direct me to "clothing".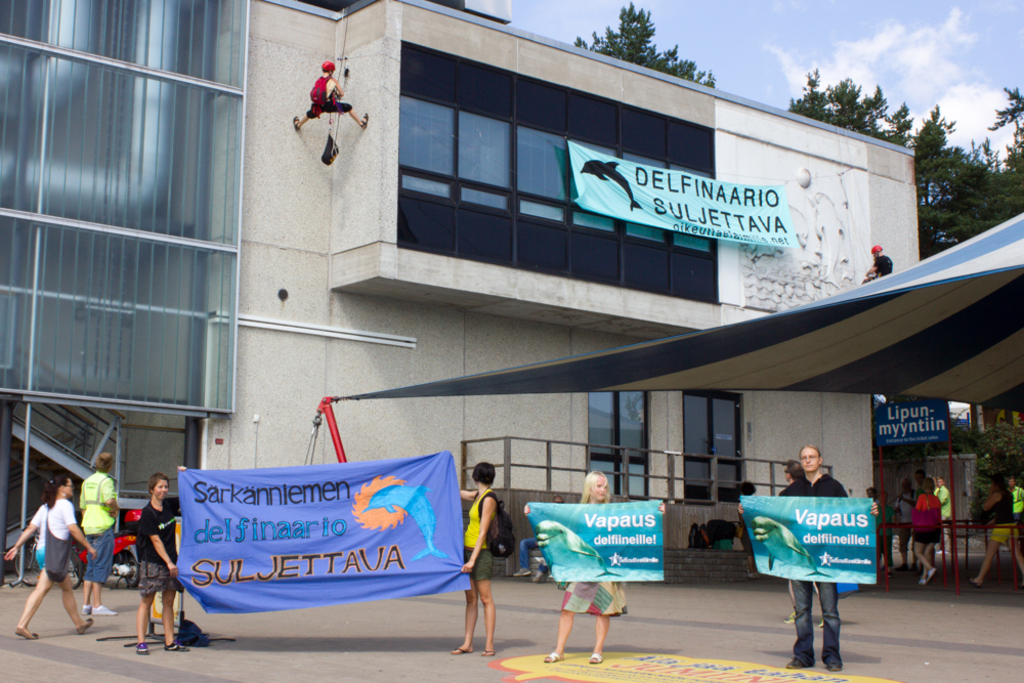
Direction: <bbox>787, 469, 847, 666</bbox>.
